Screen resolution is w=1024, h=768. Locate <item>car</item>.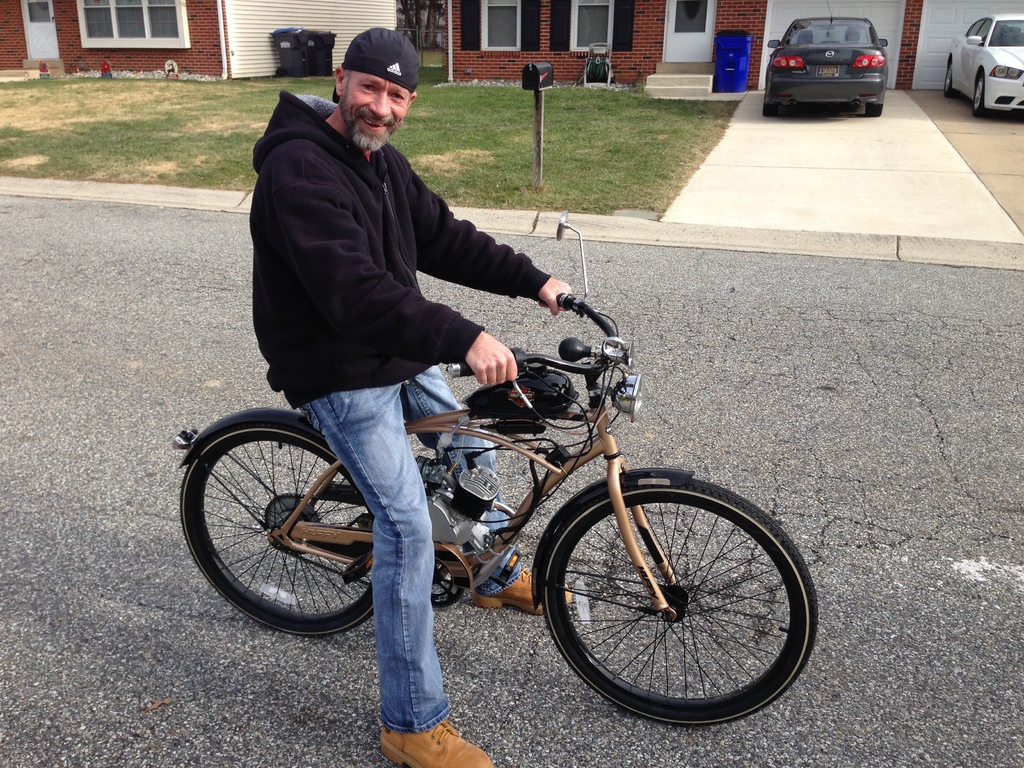
(765,0,888,115).
